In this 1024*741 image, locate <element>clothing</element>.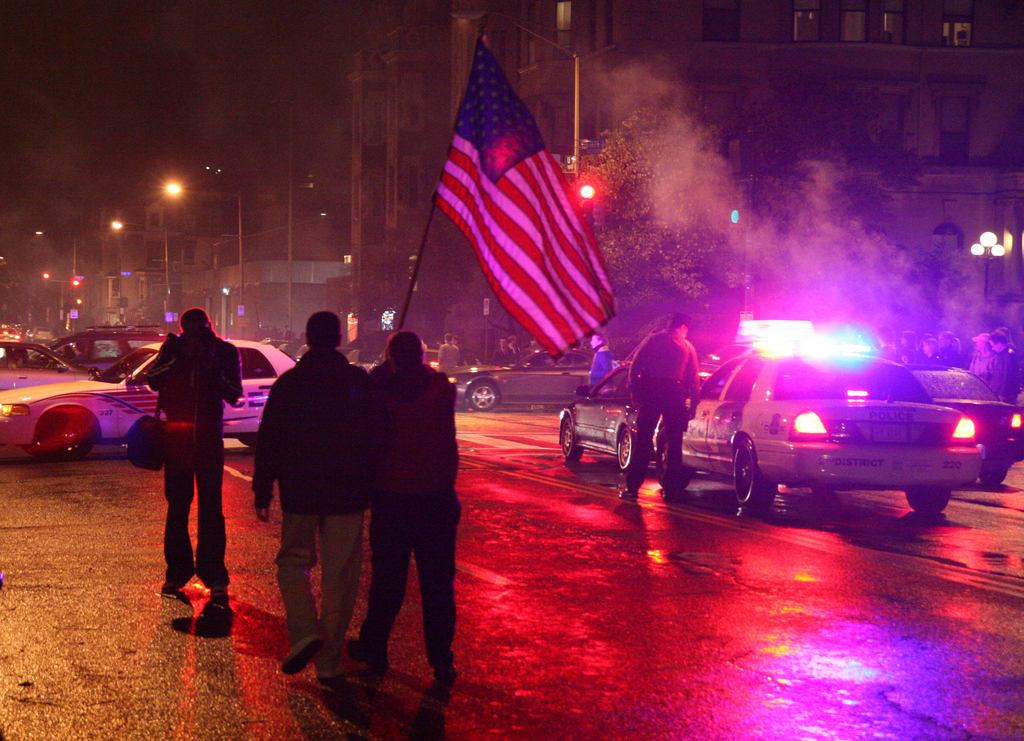
Bounding box: (x1=989, y1=338, x2=1018, y2=403).
